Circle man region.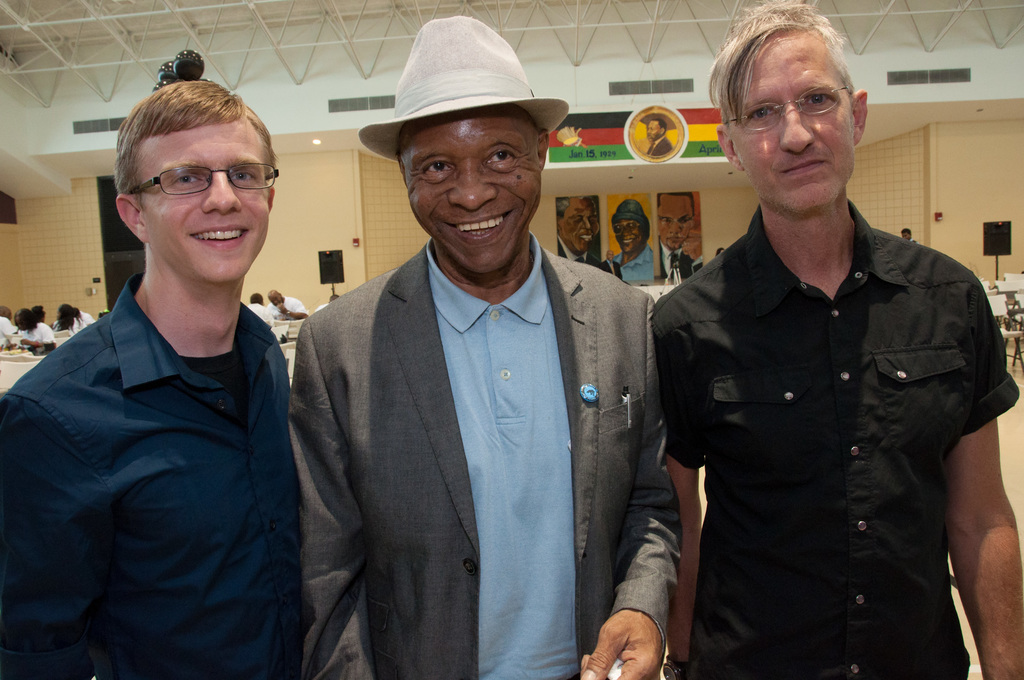
Region: {"left": 641, "top": 0, "right": 1023, "bottom": 679}.
